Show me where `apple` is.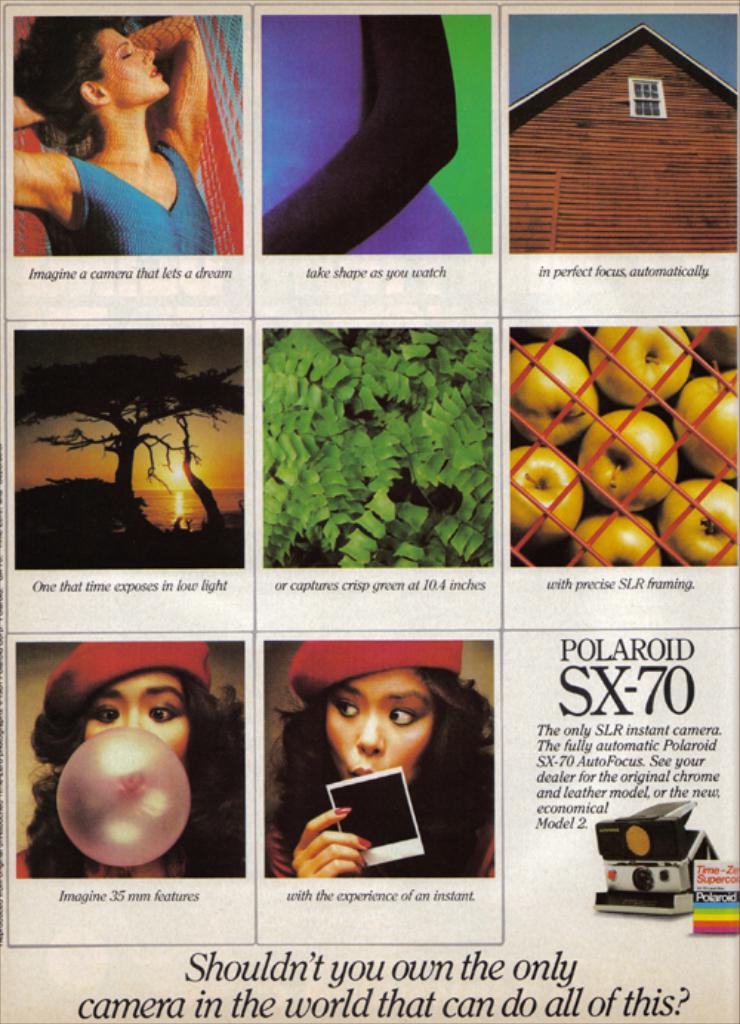
`apple` is at rect(577, 408, 676, 509).
